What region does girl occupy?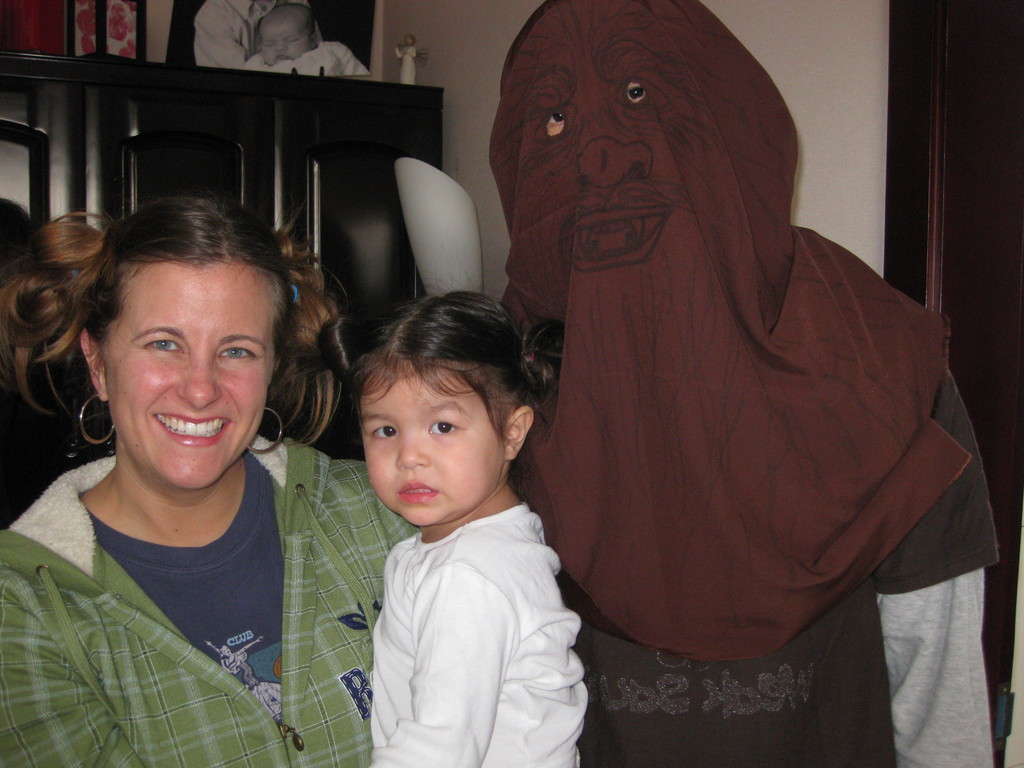
[left=303, top=283, right=573, bottom=767].
